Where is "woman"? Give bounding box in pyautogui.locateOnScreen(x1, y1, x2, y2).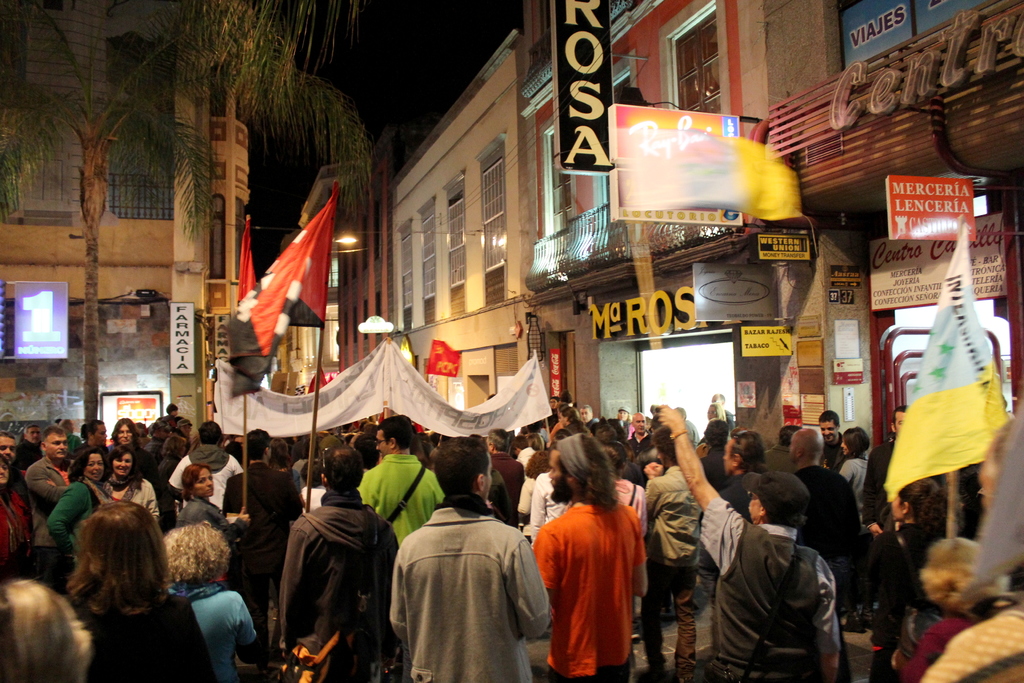
pyautogui.locateOnScreen(900, 539, 1002, 682).
